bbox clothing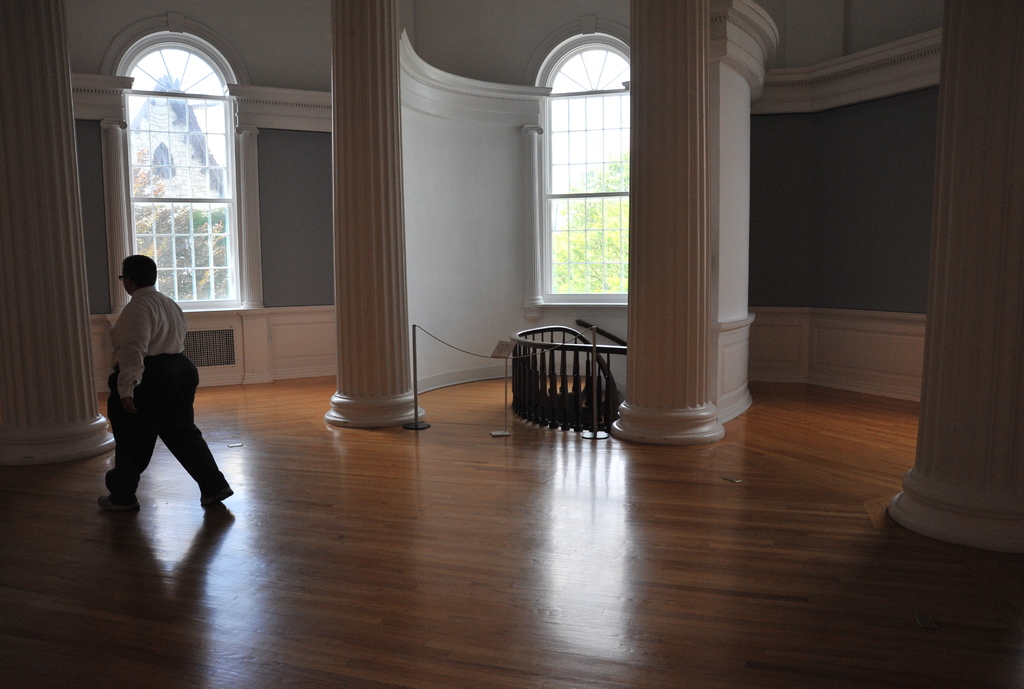
bbox=(106, 287, 230, 502)
